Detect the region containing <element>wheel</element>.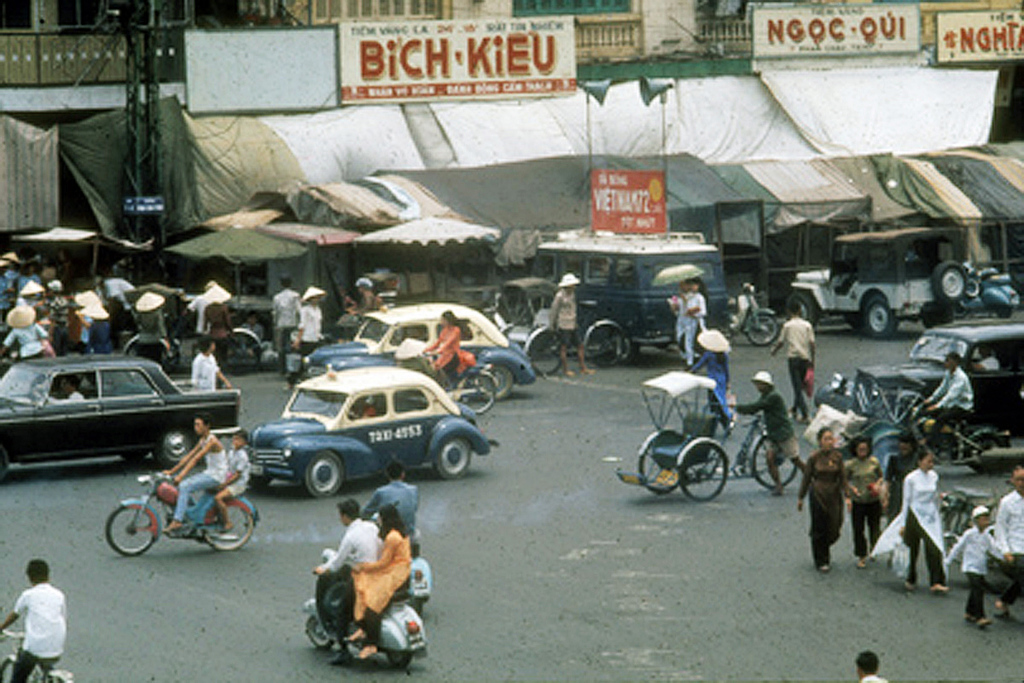
box(580, 313, 628, 379).
